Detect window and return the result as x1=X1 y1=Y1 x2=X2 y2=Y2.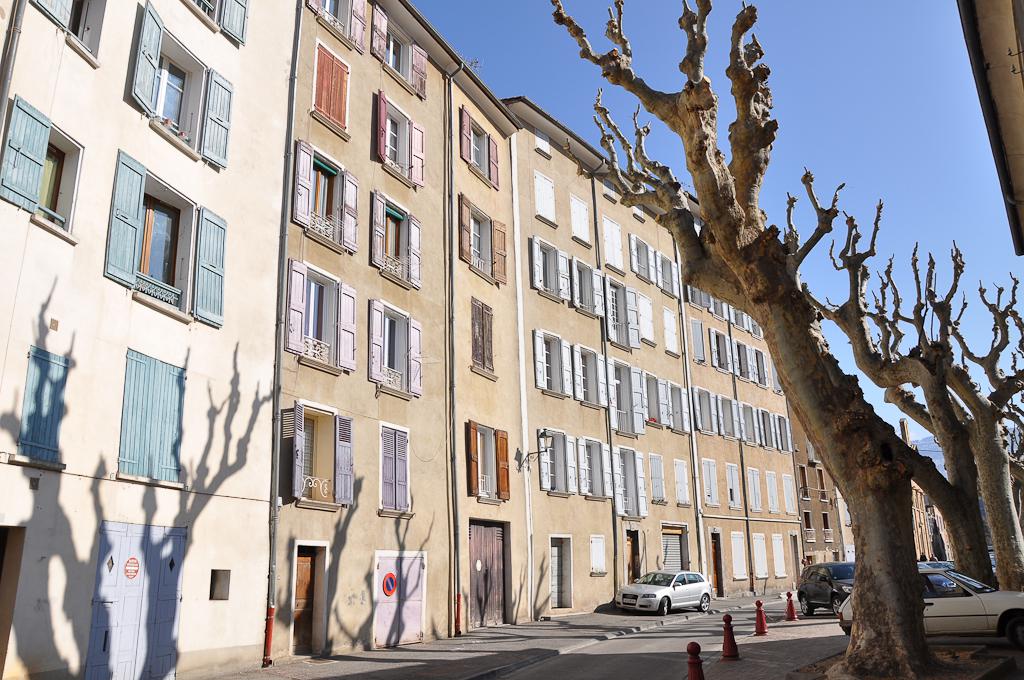
x1=17 y1=339 x2=70 y2=467.
